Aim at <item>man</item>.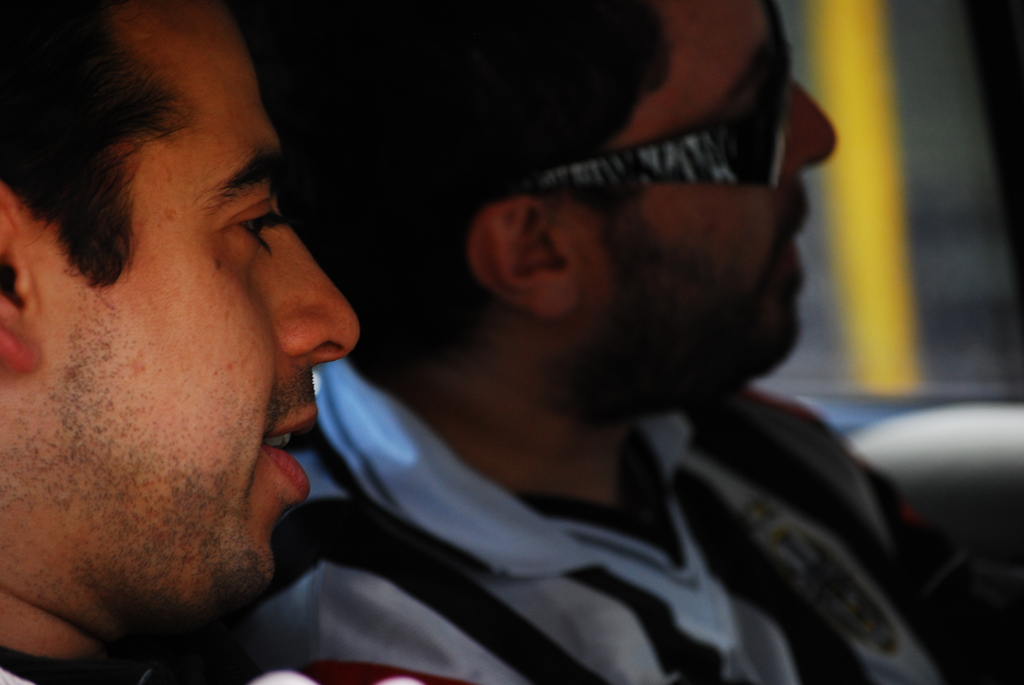
Aimed at (0,0,362,684).
